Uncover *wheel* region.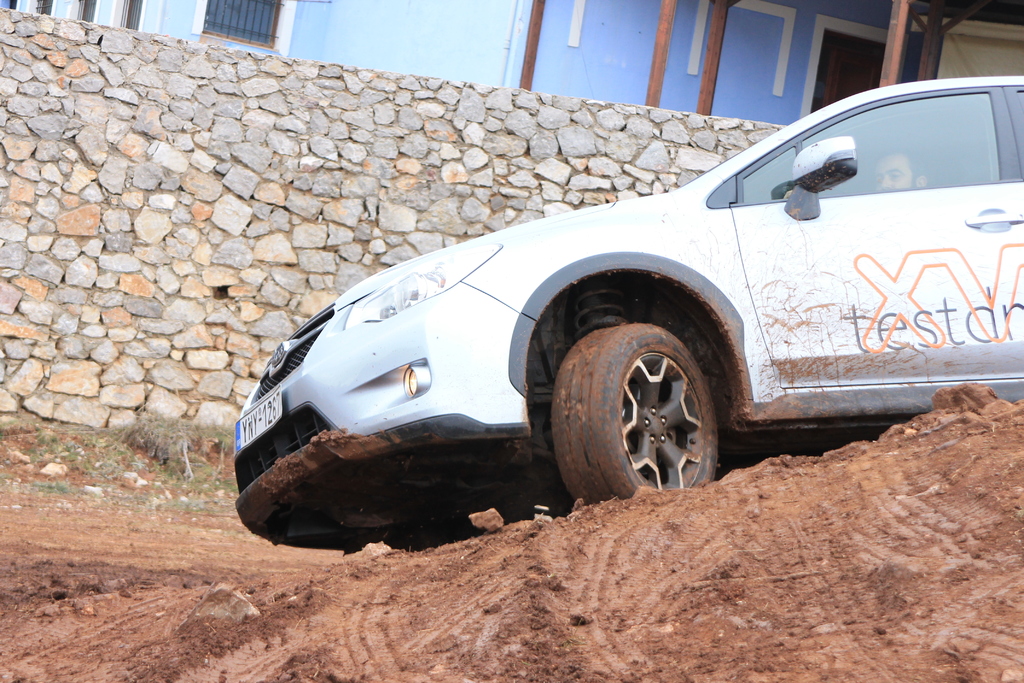
Uncovered: {"x1": 551, "y1": 311, "x2": 720, "y2": 504}.
